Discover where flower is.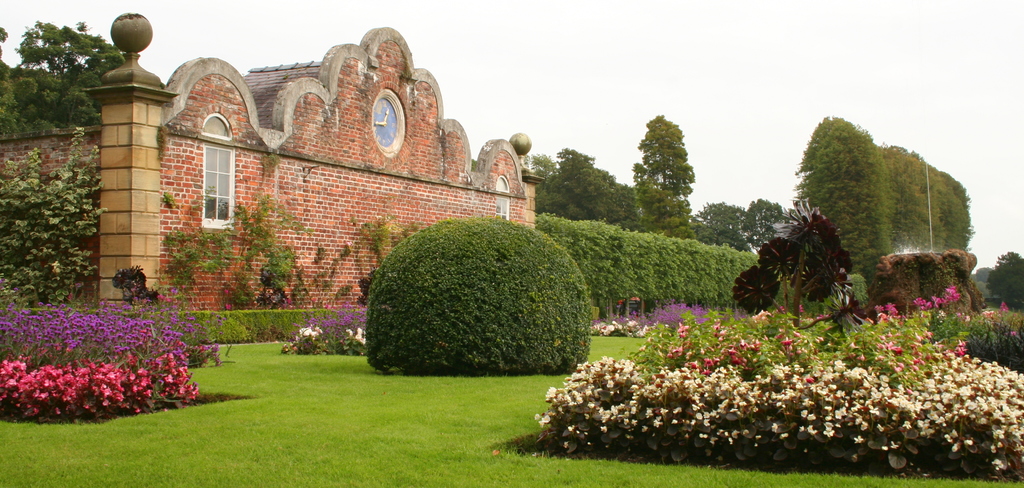
Discovered at l=642, t=289, r=730, b=317.
